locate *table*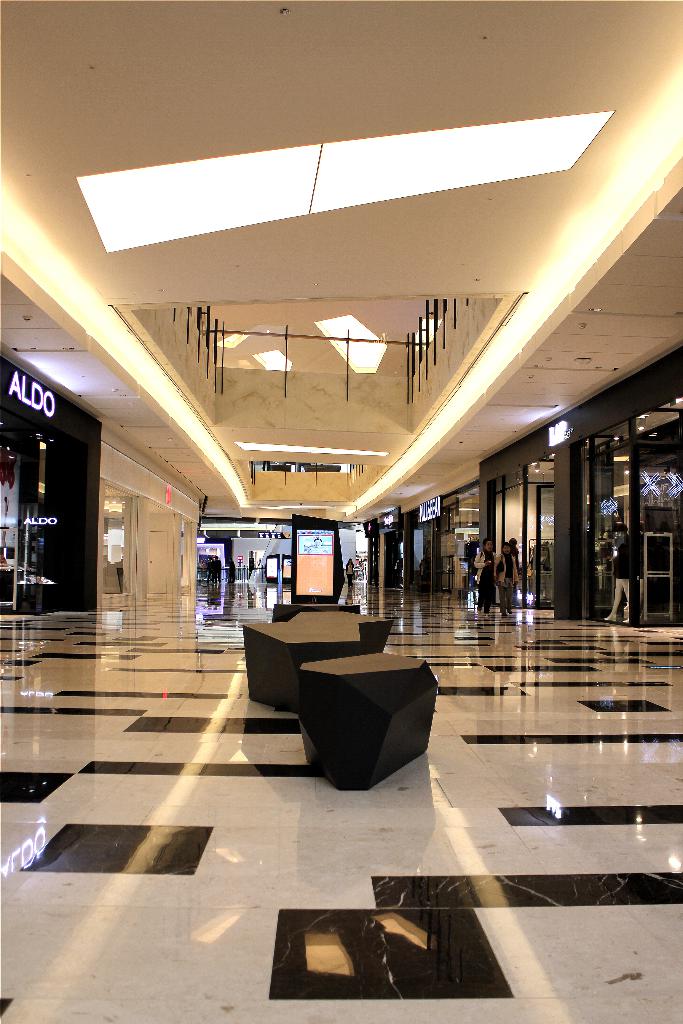
rect(299, 645, 438, 790)
